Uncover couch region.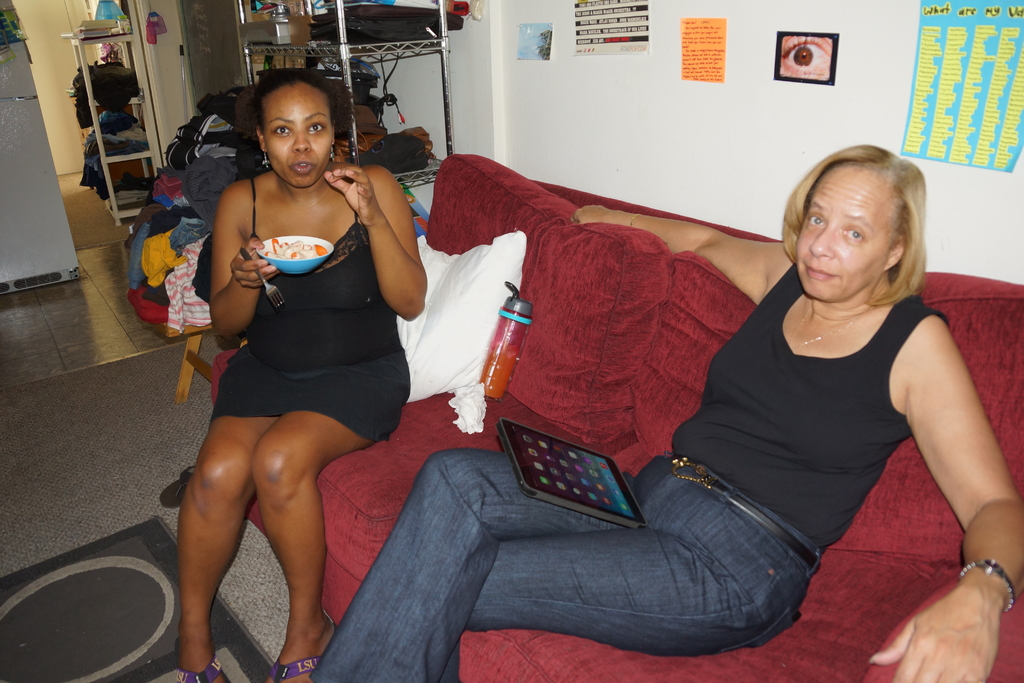
Uncovered: [left=166, top=117, right=1023, bottom=682].
